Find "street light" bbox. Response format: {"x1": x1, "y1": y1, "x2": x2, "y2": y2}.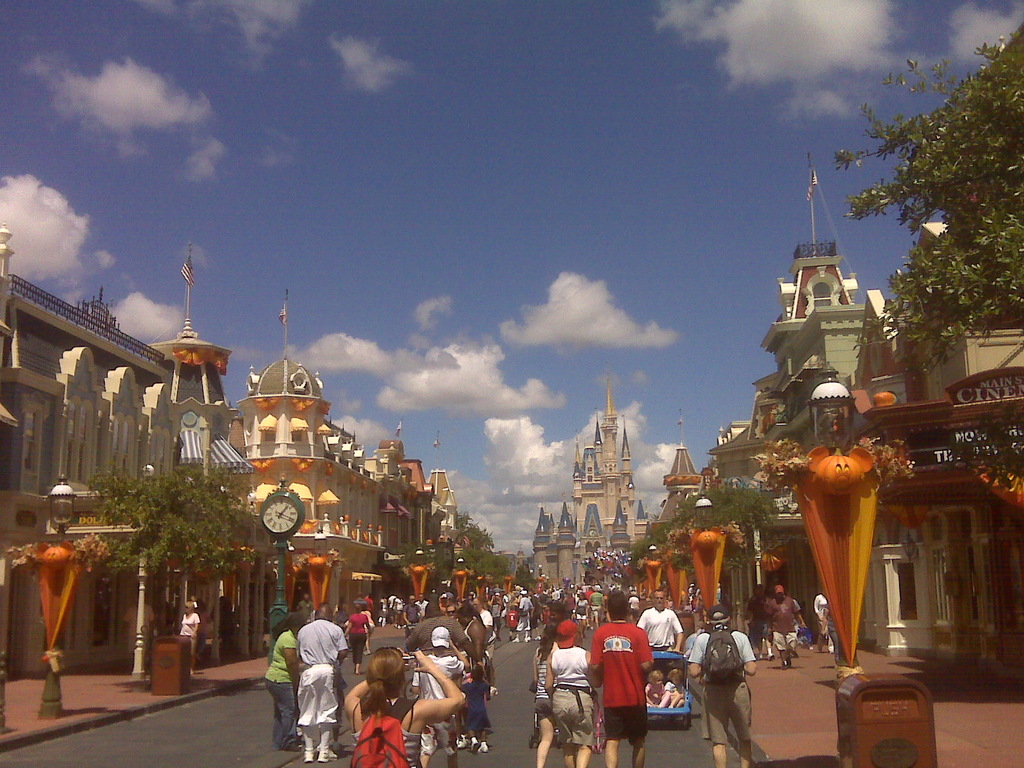
{"x1": 33, "y1": 475, "x2": 84, "y2": 722}.
